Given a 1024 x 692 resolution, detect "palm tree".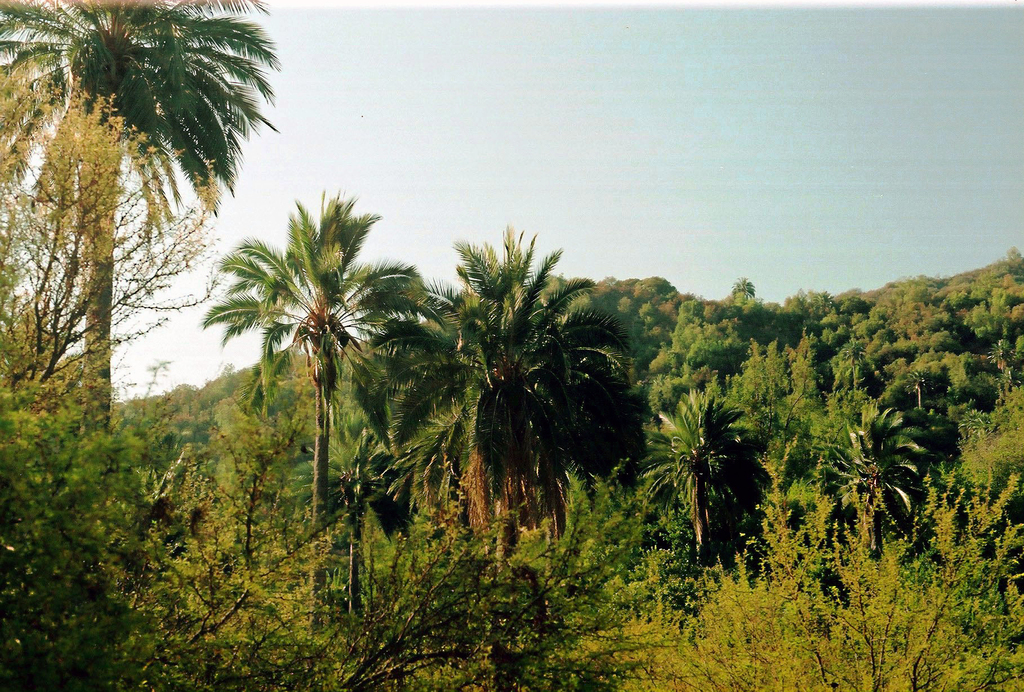
crop(343, 282, 440, 561).
